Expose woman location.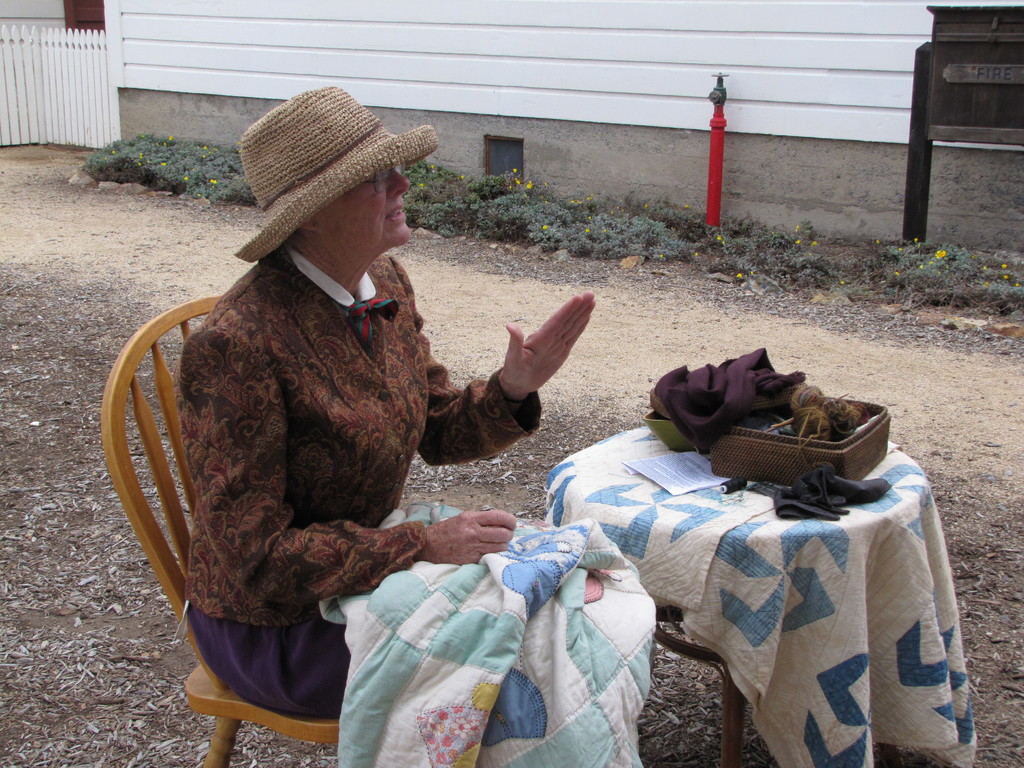
Exposed at 173/89/613/725.
